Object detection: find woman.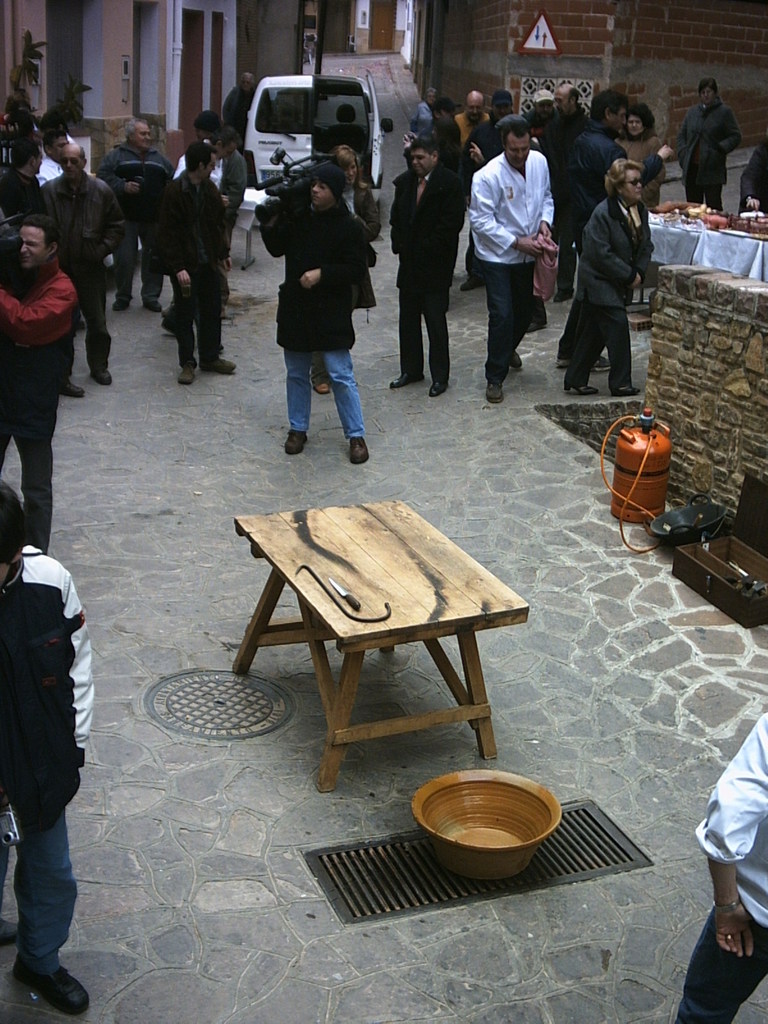
573 125 671 388.
